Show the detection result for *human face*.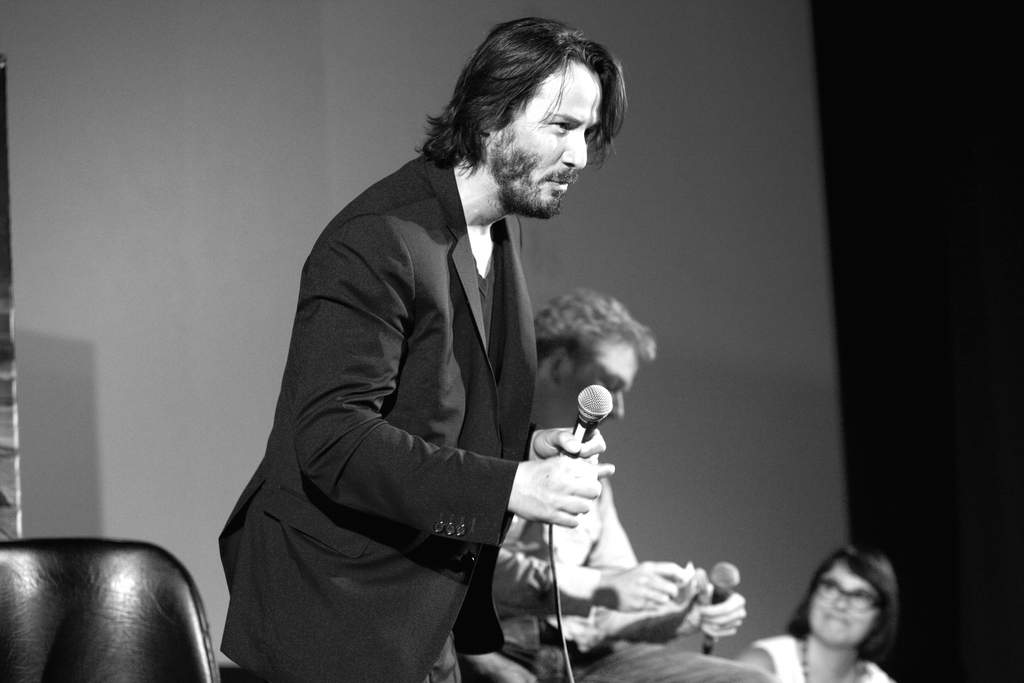
[left=811, top=562, right=878, bottom=643].
